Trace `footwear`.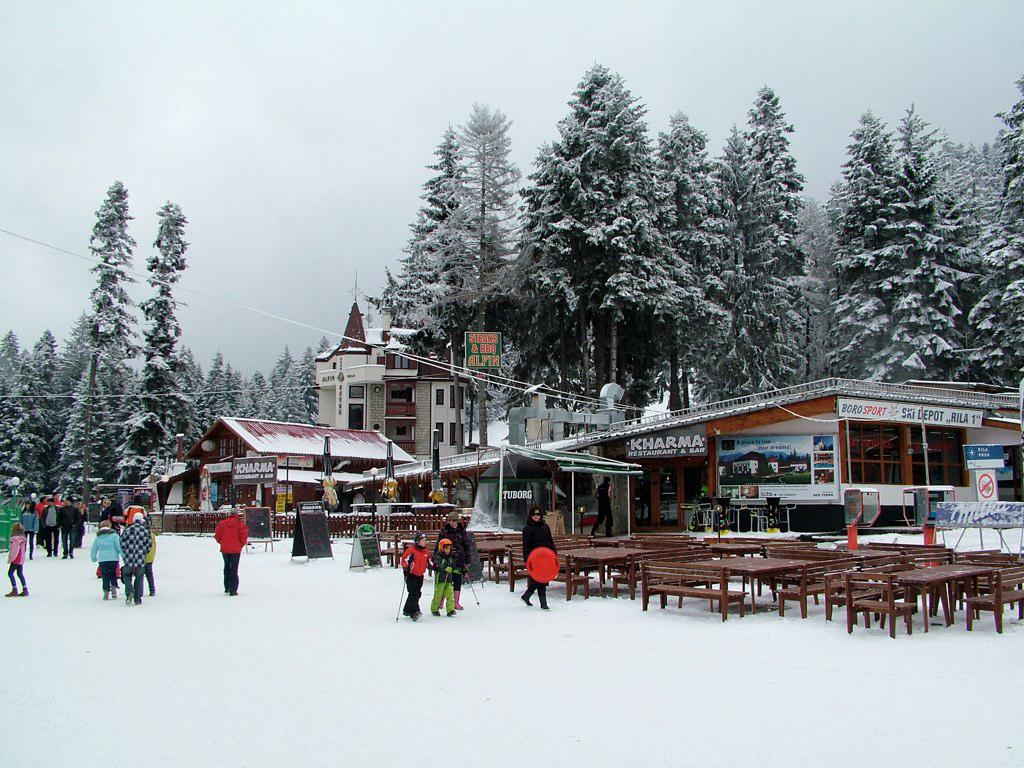
Traced to 527 599 530 607.
